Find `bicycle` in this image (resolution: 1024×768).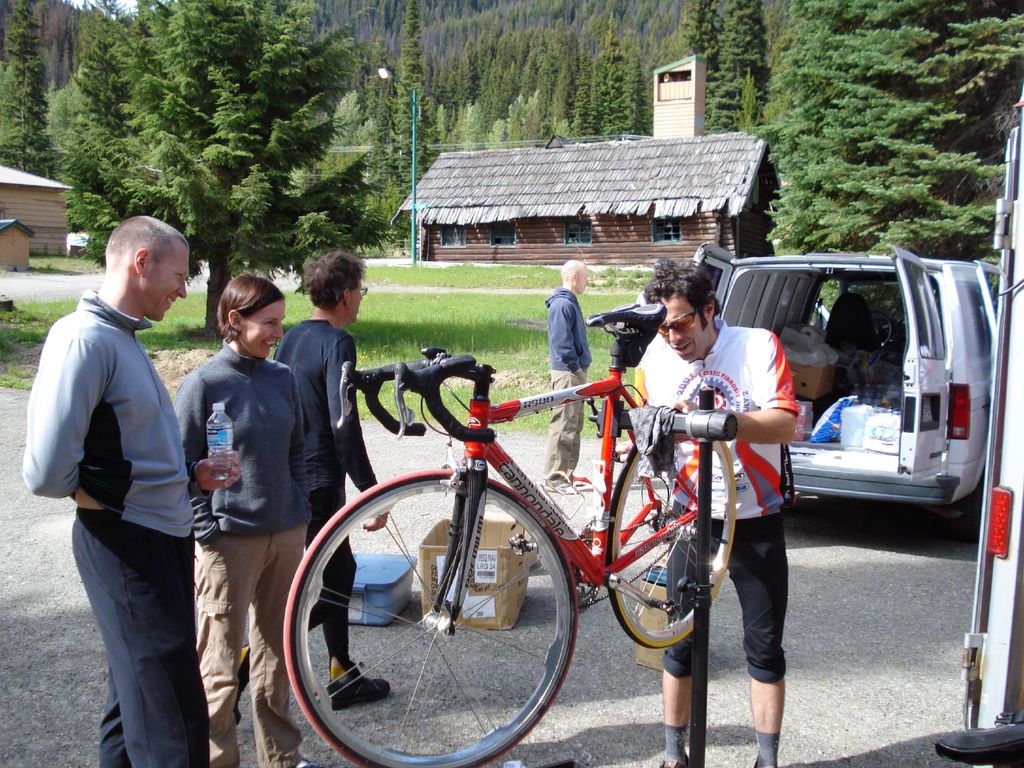
pyautogui.locateOnScreen(269, 341, 795, 752).
